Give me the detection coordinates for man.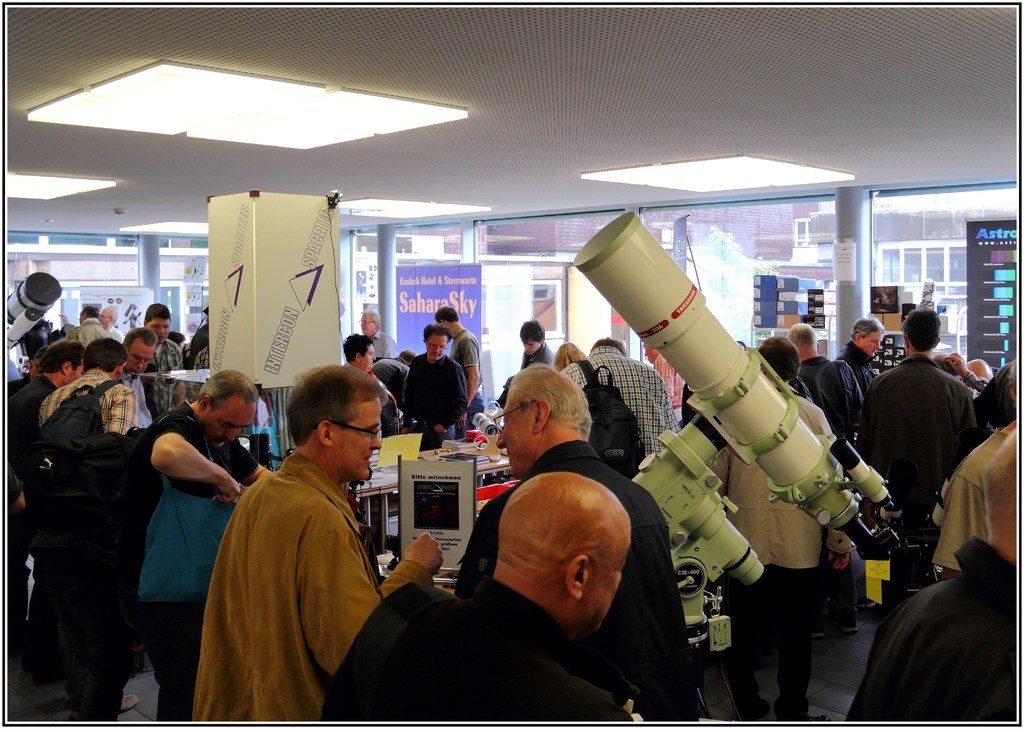
l=844, t=429, r=1018, b=719.
